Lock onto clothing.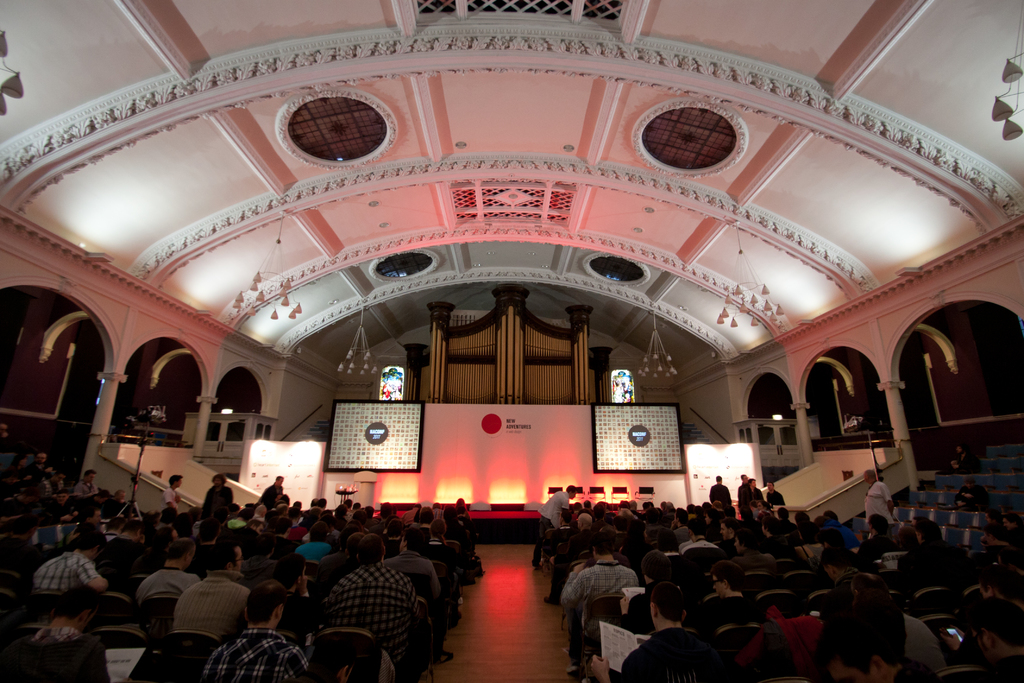
Locked: 312,564,416,664.
